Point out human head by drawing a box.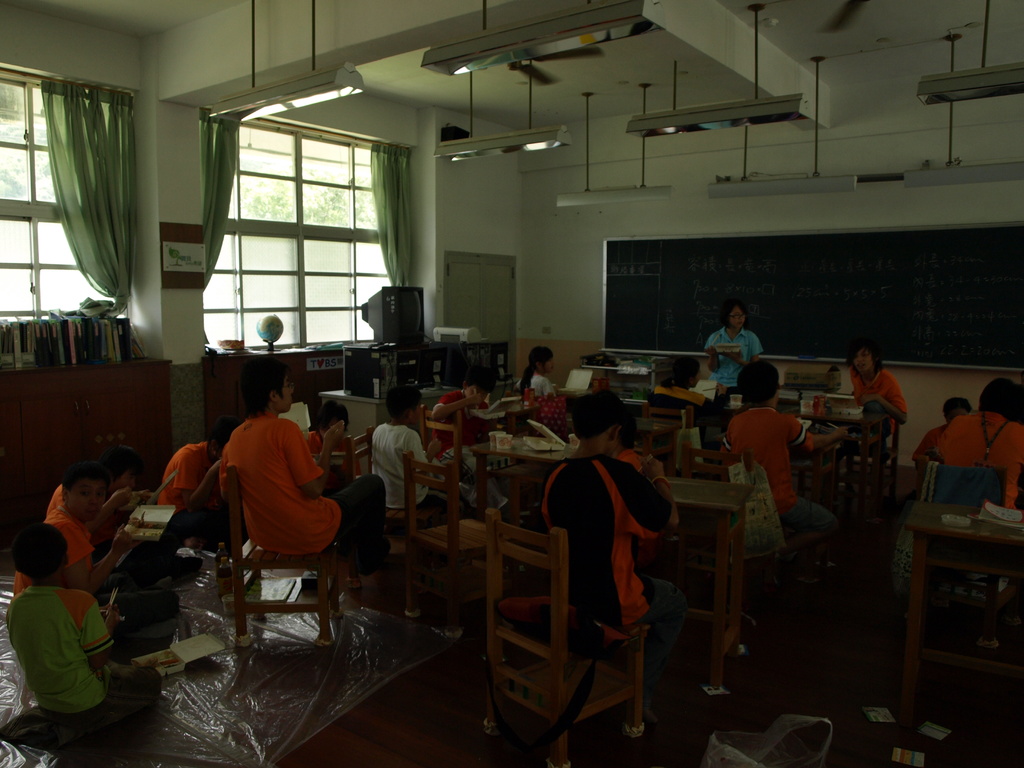
pyautogui.locateOnScreen(940, 396, 972, 427).
